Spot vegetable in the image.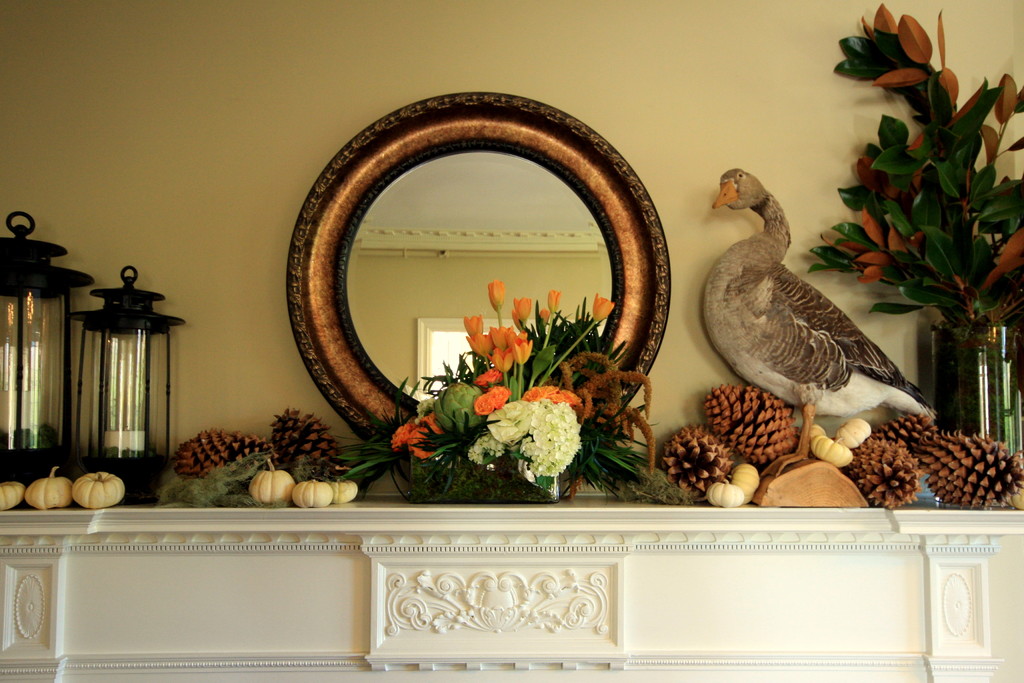
vegetable found at pyautogui.locateOnScreen(707, 479, 743, 506).
